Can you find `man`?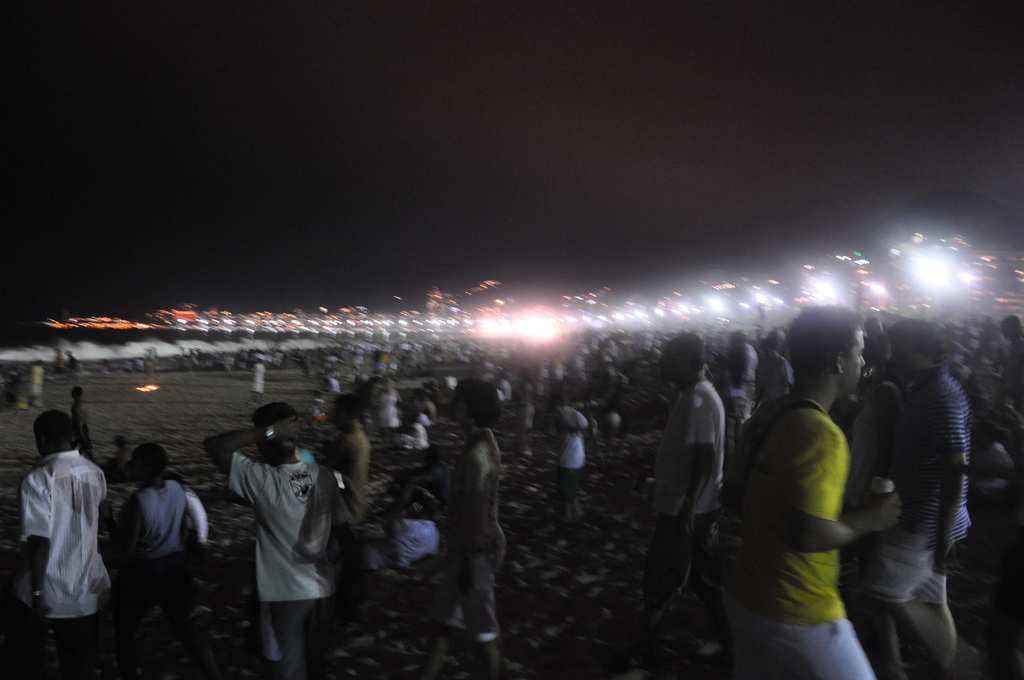
Yes, bounding box: rect(12, 402, 113, 666).
